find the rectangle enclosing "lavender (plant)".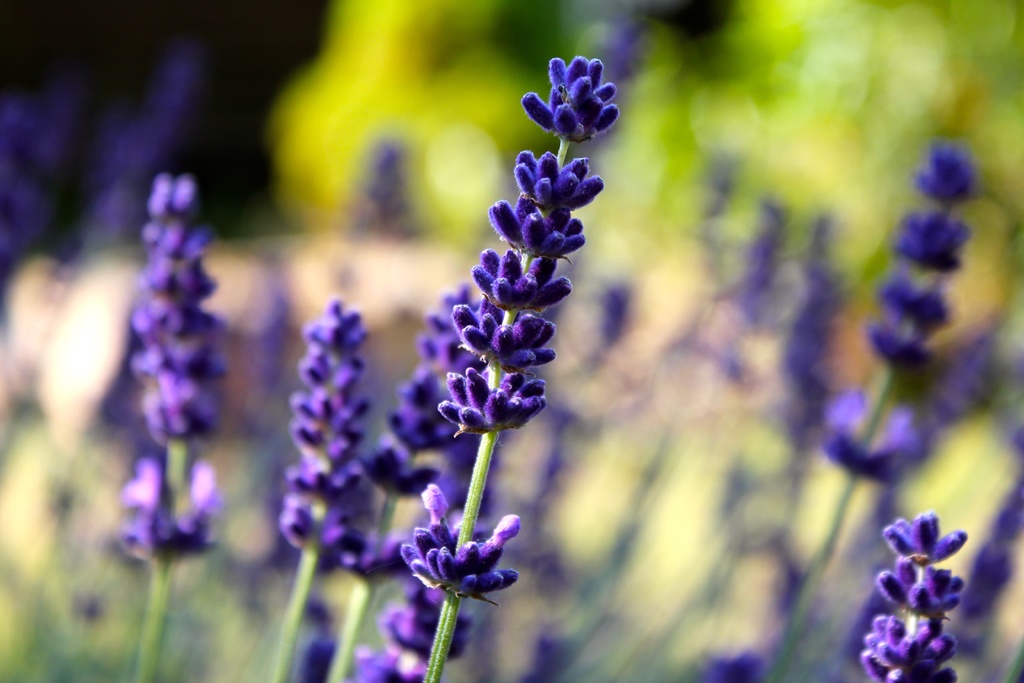
{"left": 724, "top": 245, "right": 842, "bottom": 571}.
